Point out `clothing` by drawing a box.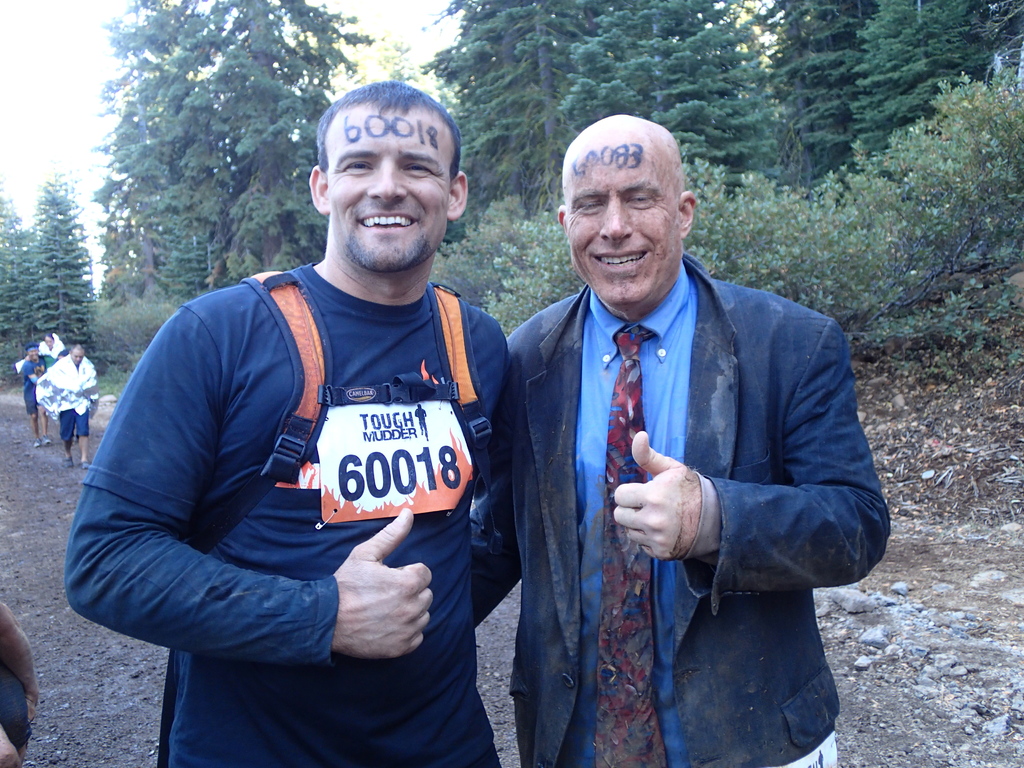
detection(38, 352, 65, 371).
